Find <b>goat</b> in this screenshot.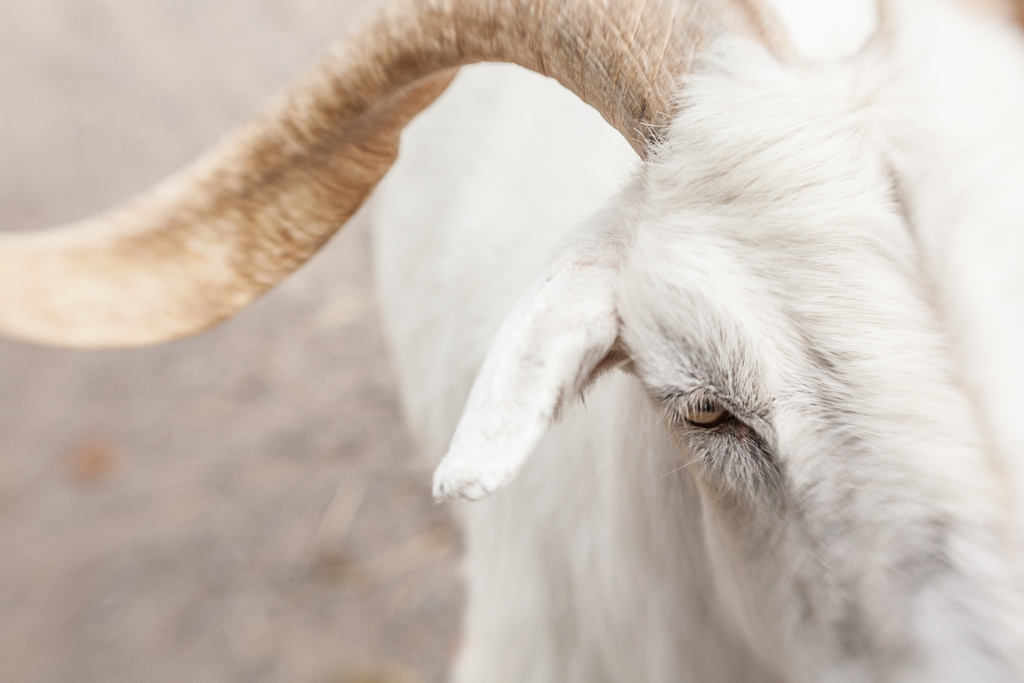
The bounding box for <b>goat</b> is pyautogui.locateOnScreen(0, 1, 1023, 682).
